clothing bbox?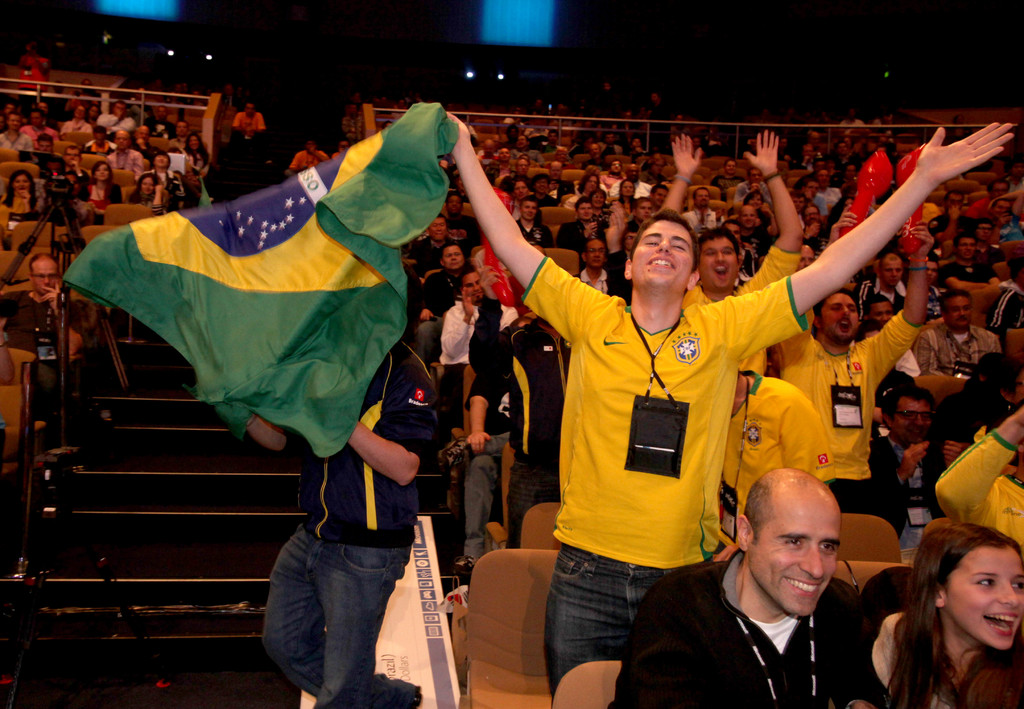
{"x1": 3, "y1": 199, "x2": 42, "y2": 238}
